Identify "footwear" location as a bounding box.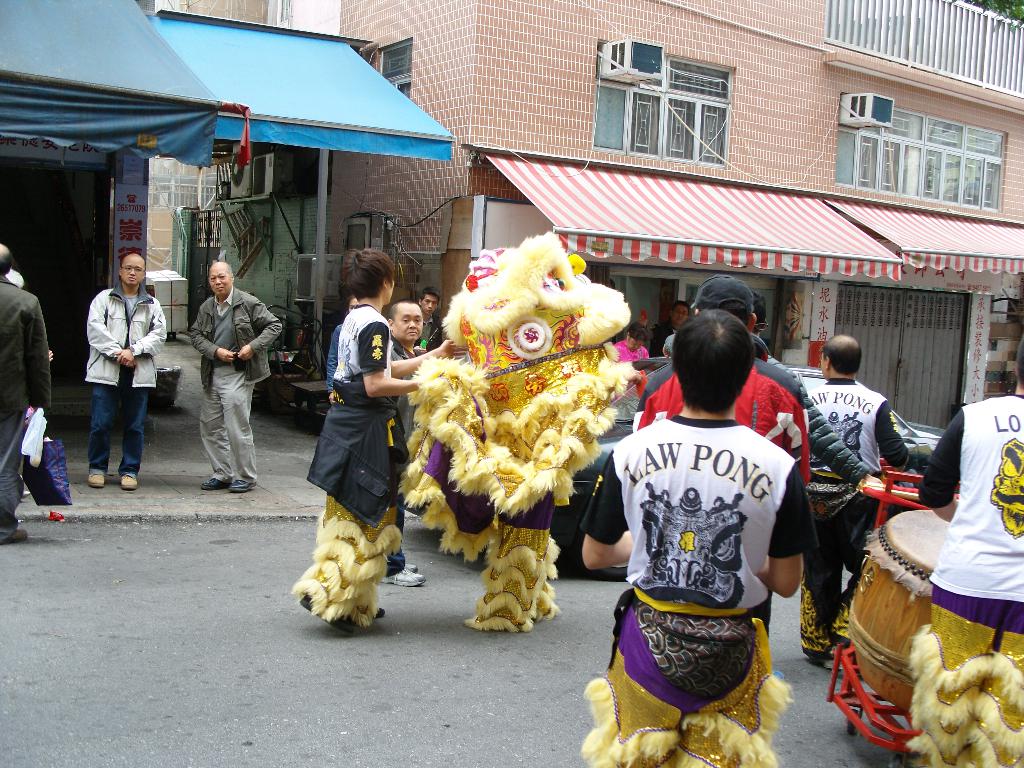
(x1=298, y1=590, x2=352, y2=636).
